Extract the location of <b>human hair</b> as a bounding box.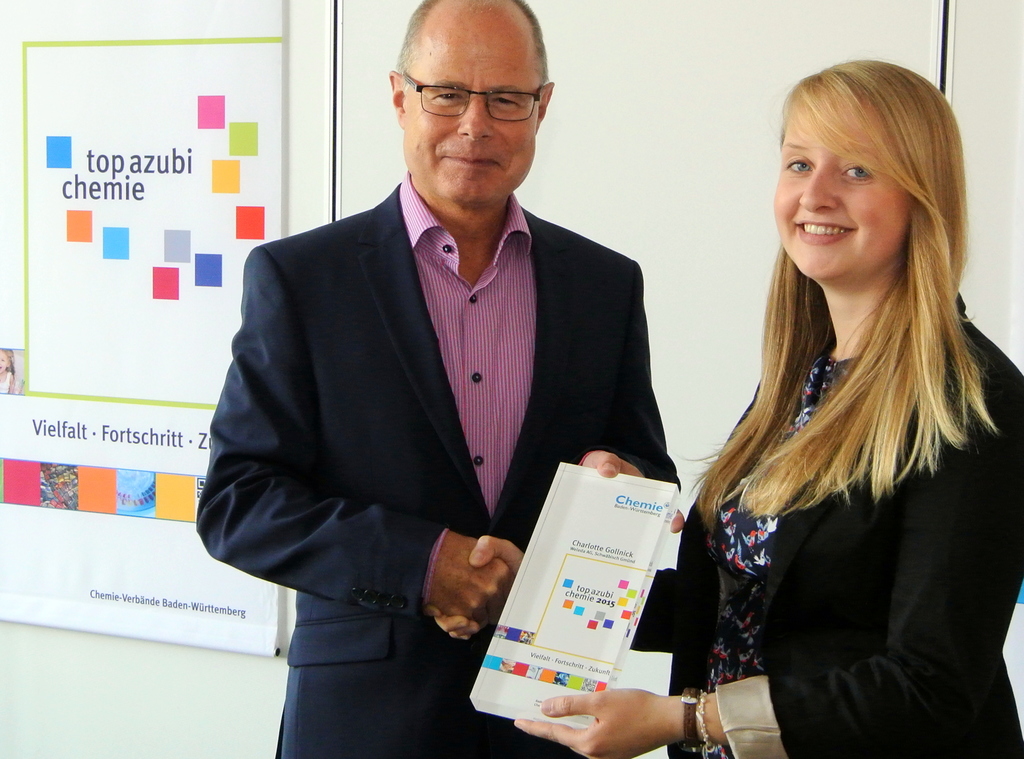
<region>401, 0, 552, 88</region>.
